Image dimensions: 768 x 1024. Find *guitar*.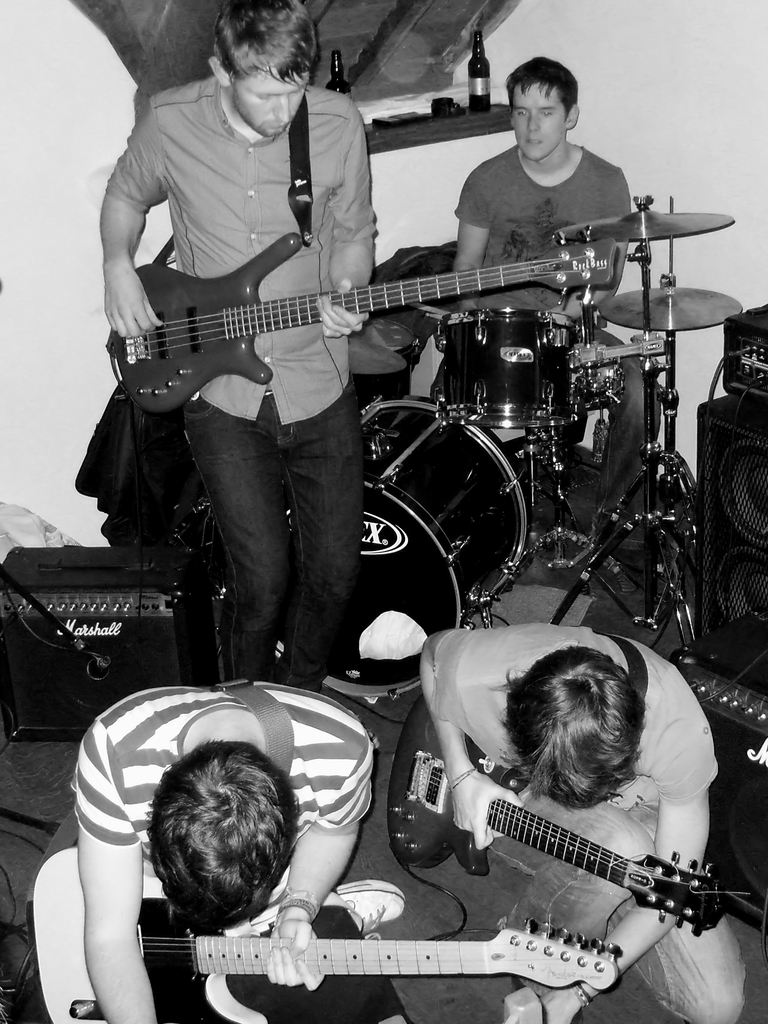
<box>105,223,634,410</box>.
